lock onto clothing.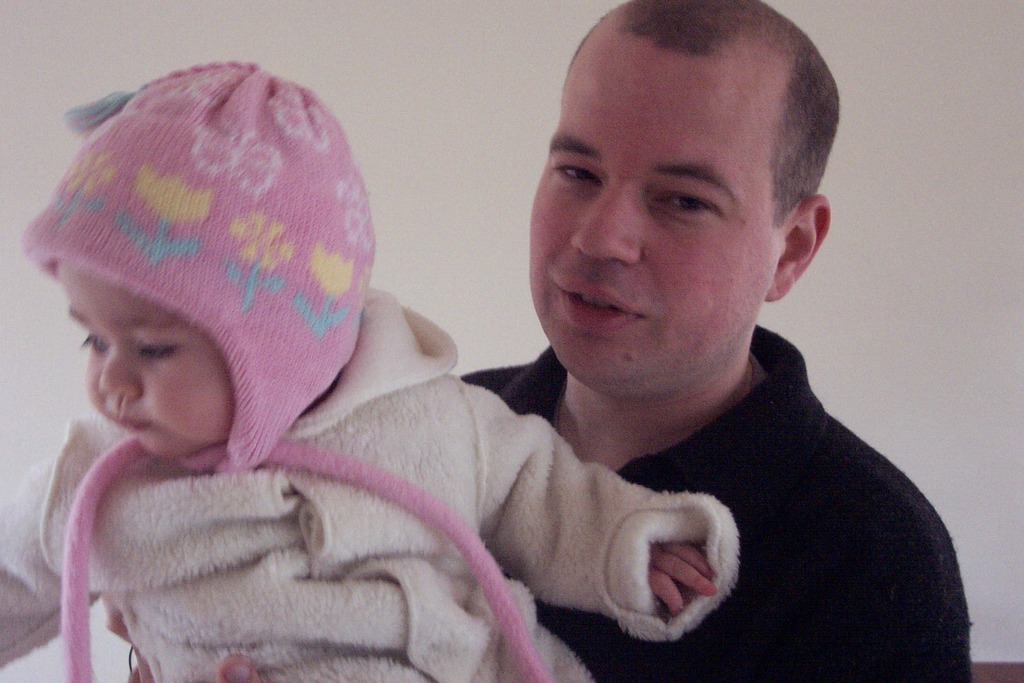
Locked: rect(458, 322, 974, 682).
